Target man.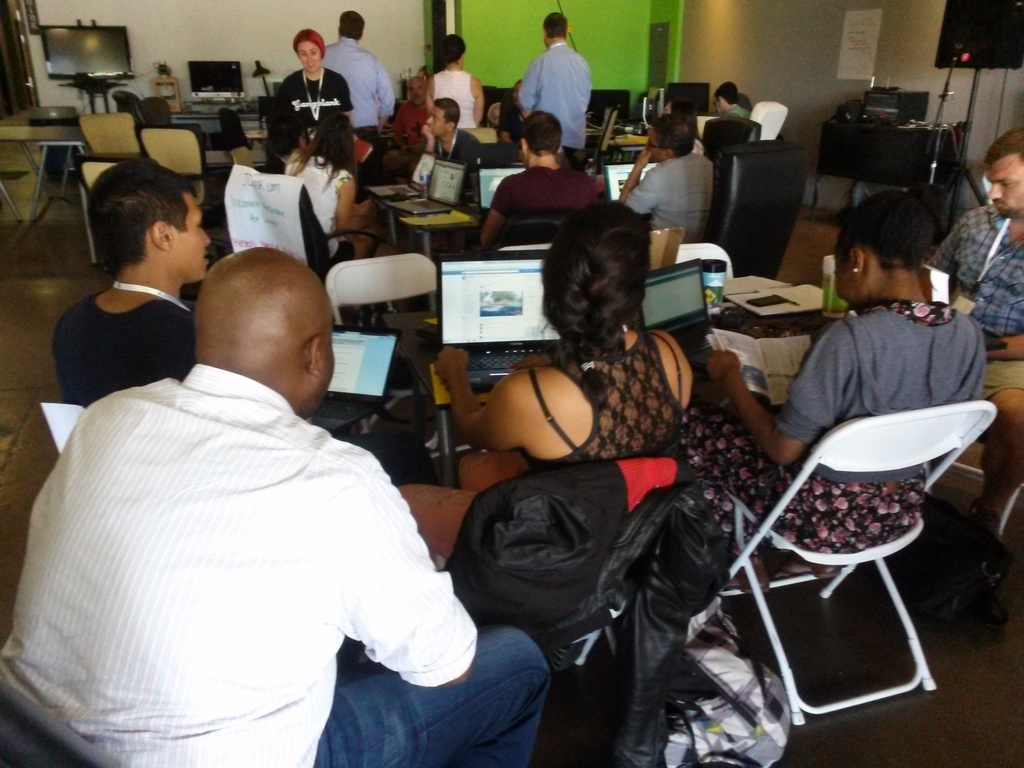
Target region: (476, 114, 599, 252).
